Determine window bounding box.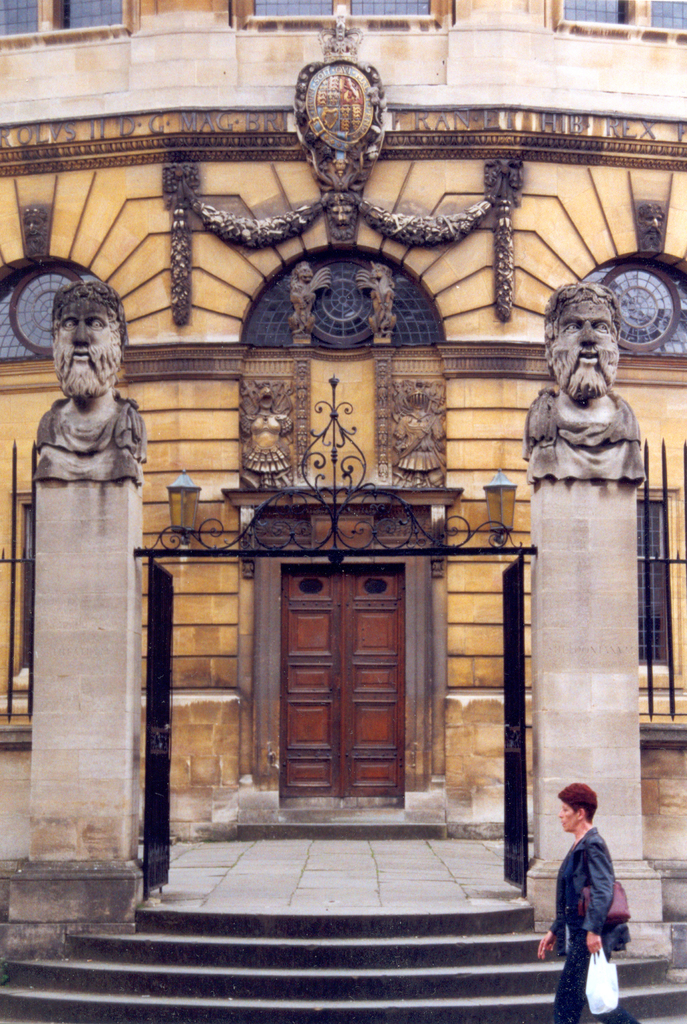
Determined: (633,488,678,676).
